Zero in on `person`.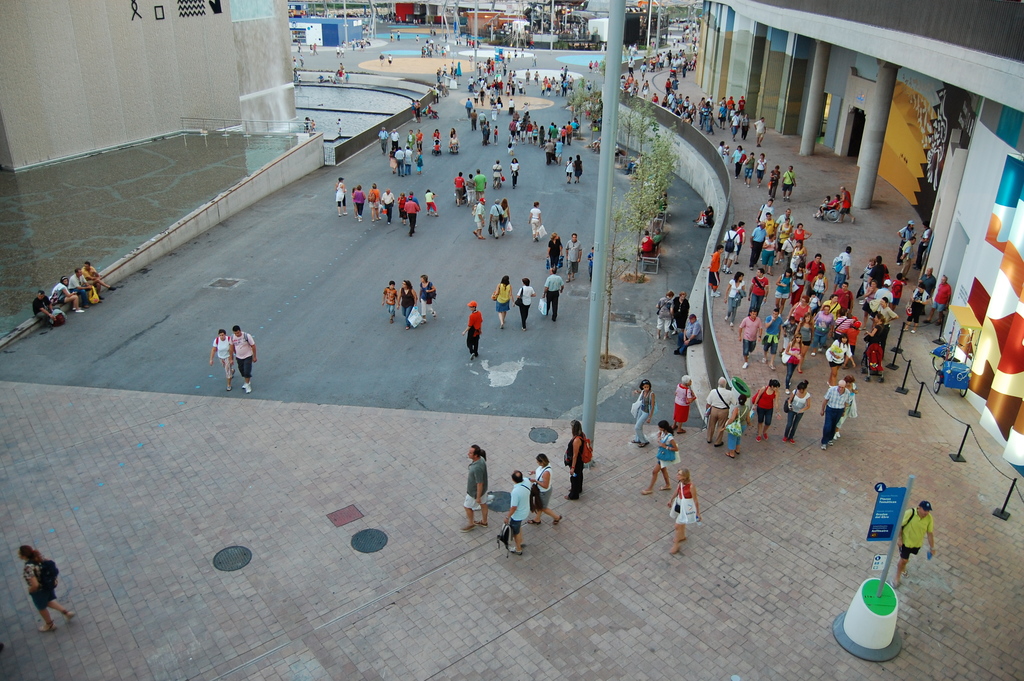
Zeroed in: detection(431, 140, 444, 154).
